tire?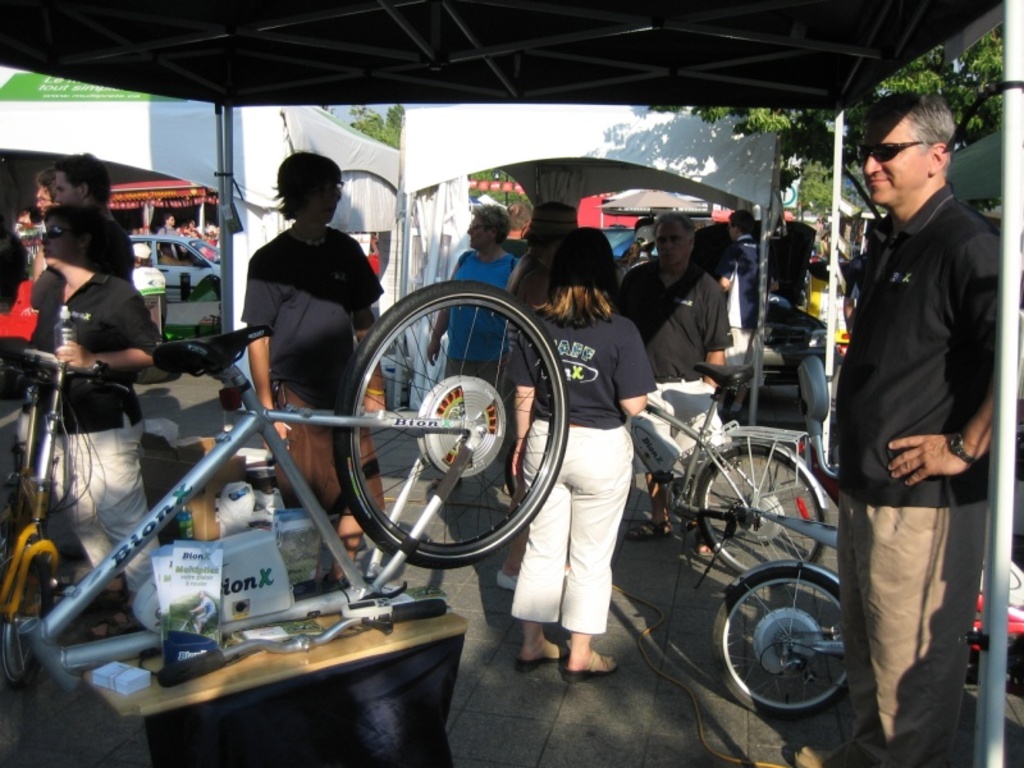
left=337, top=278, right=571, bottom=572
